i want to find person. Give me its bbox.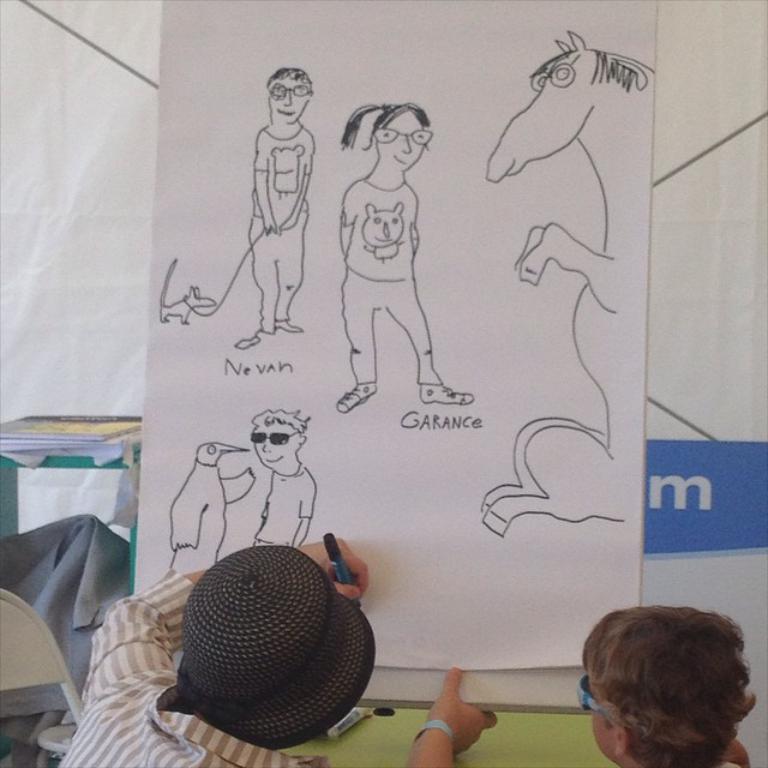
[x1=49, y1=535, x2=493, y2=766].
